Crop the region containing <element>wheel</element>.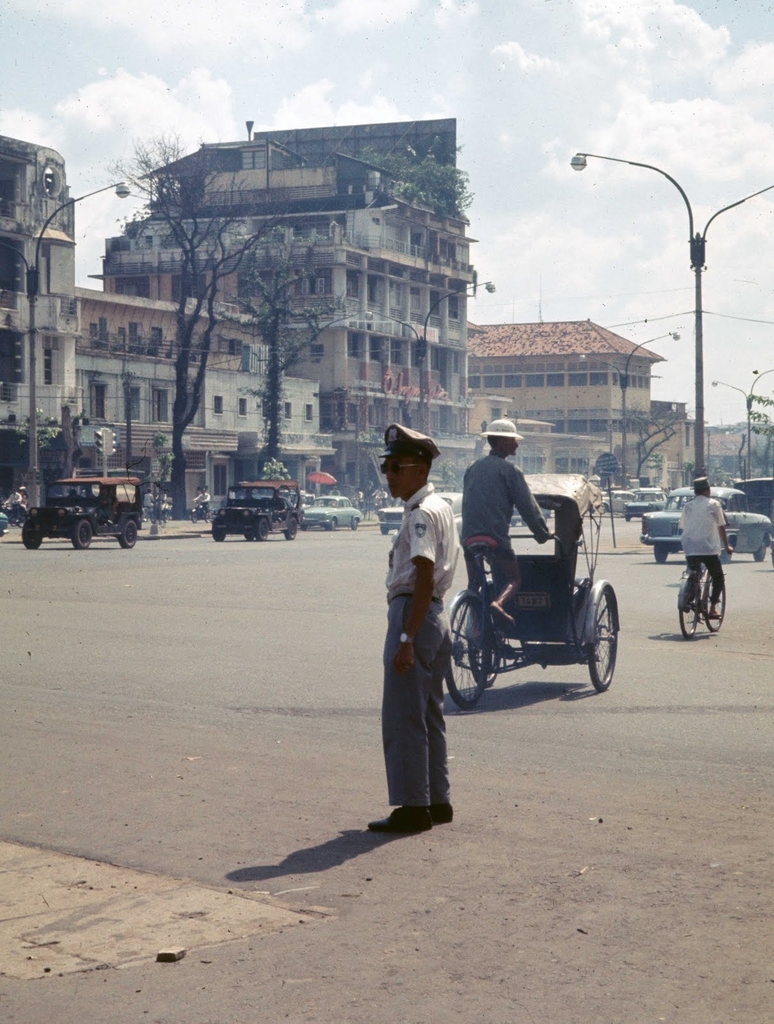
Crop region: {"left": 754, "top": 540, "right": 768, "bottom": 558}.
